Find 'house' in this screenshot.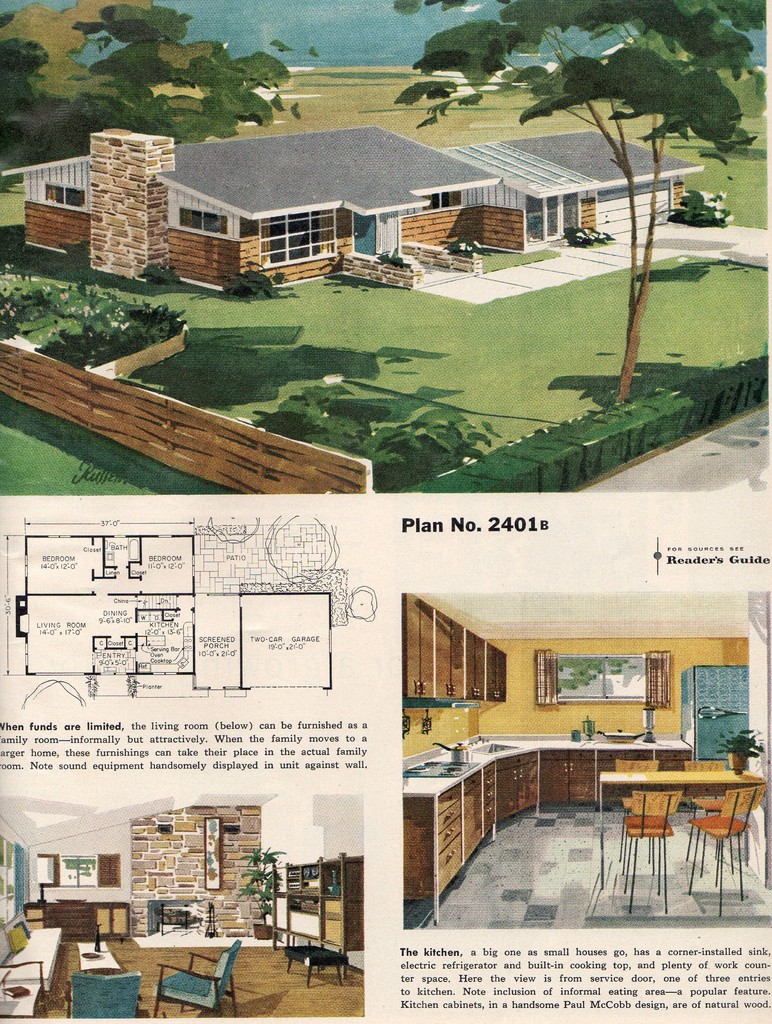
The bounding box for 'house' is [left=0, top=790, right=366, bottom=1018].
